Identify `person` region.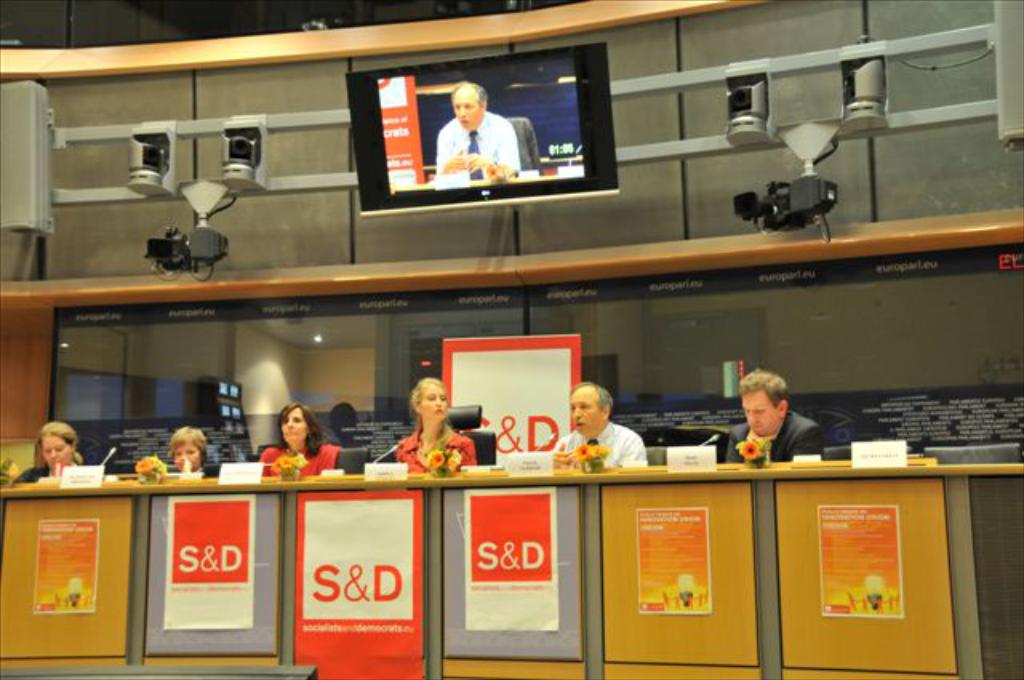
Region: (left=14, top=419, right=88, bottom=482).
